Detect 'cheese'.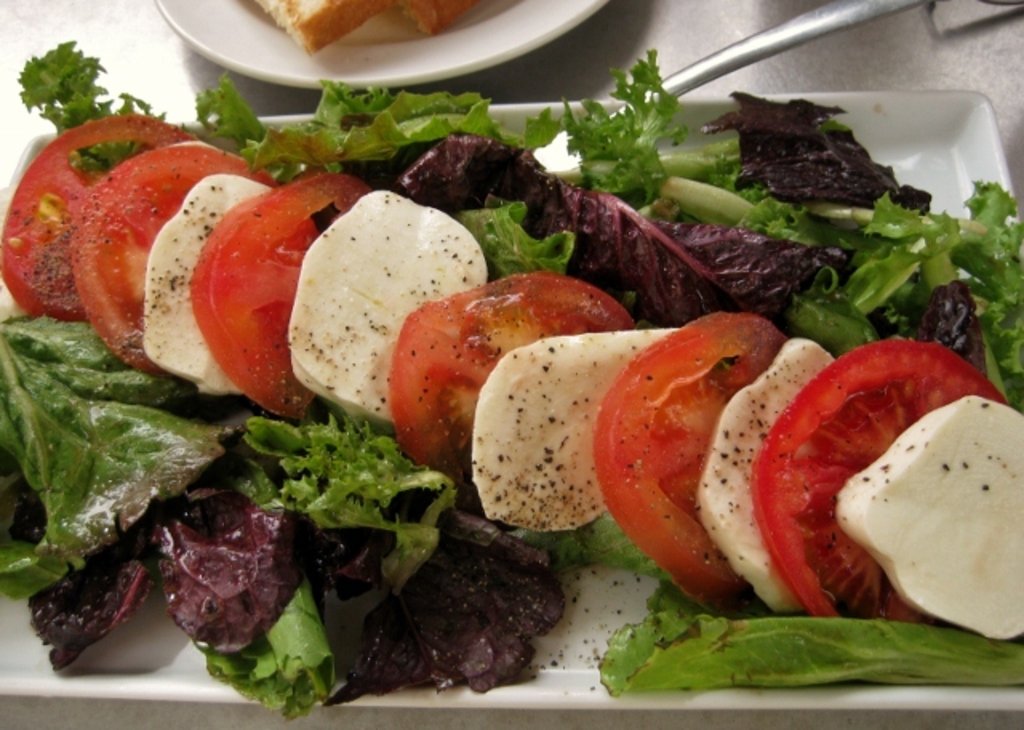
Detected at {"x1": 141, "y1": 176, "x2": 274, "y2": 395}.
